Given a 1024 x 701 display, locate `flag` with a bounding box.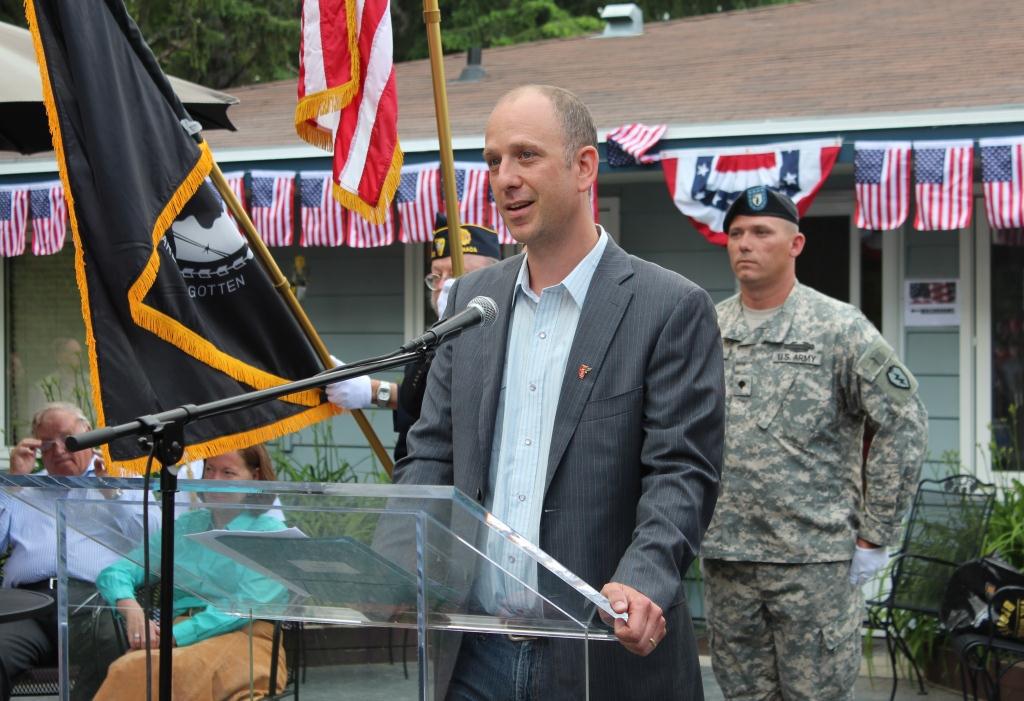
Located: <region>581, 164, 600, 240</region>.
